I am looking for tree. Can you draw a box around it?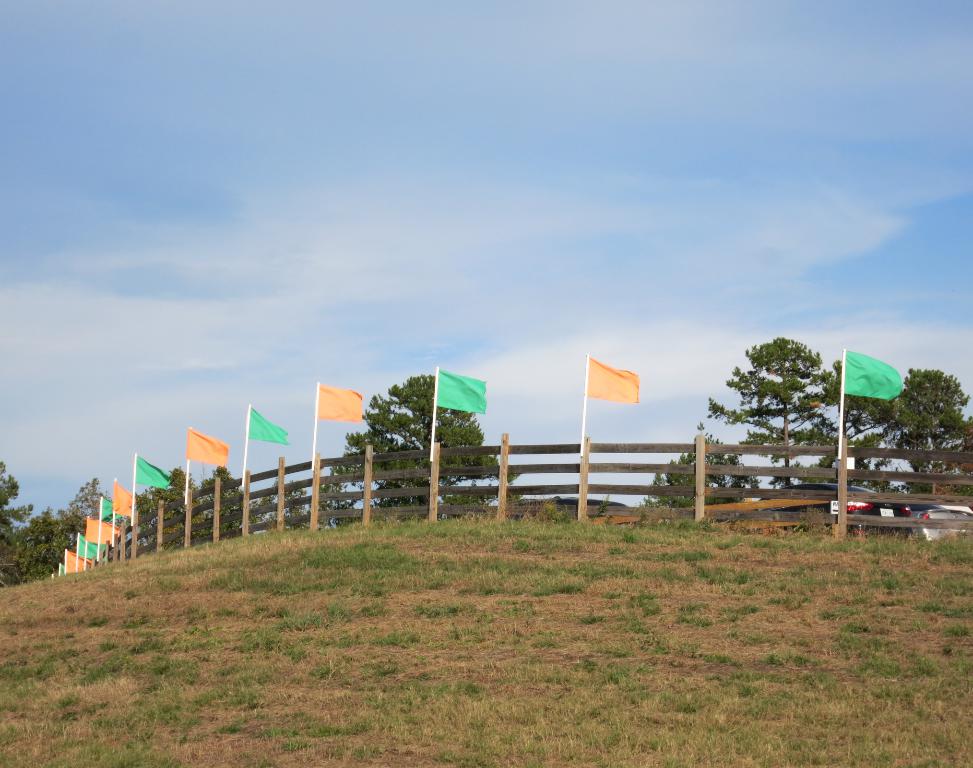
Sure, the bounding box is 336/372/504/518.
